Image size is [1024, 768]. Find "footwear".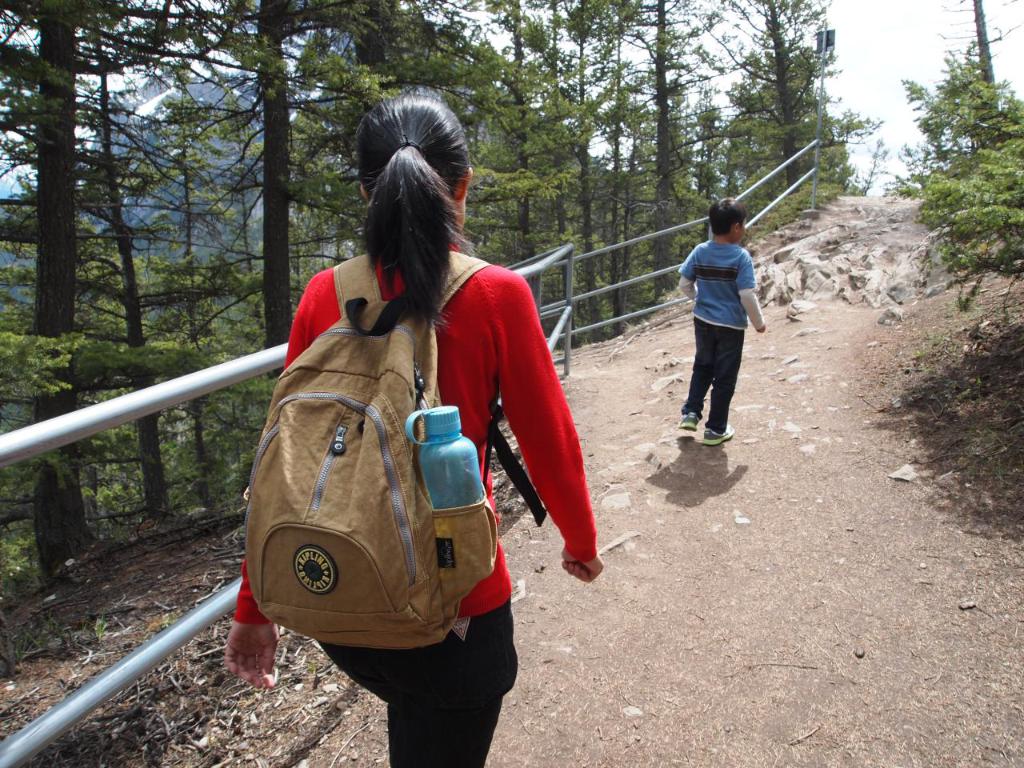
locate(698, 423, 734, 449).
